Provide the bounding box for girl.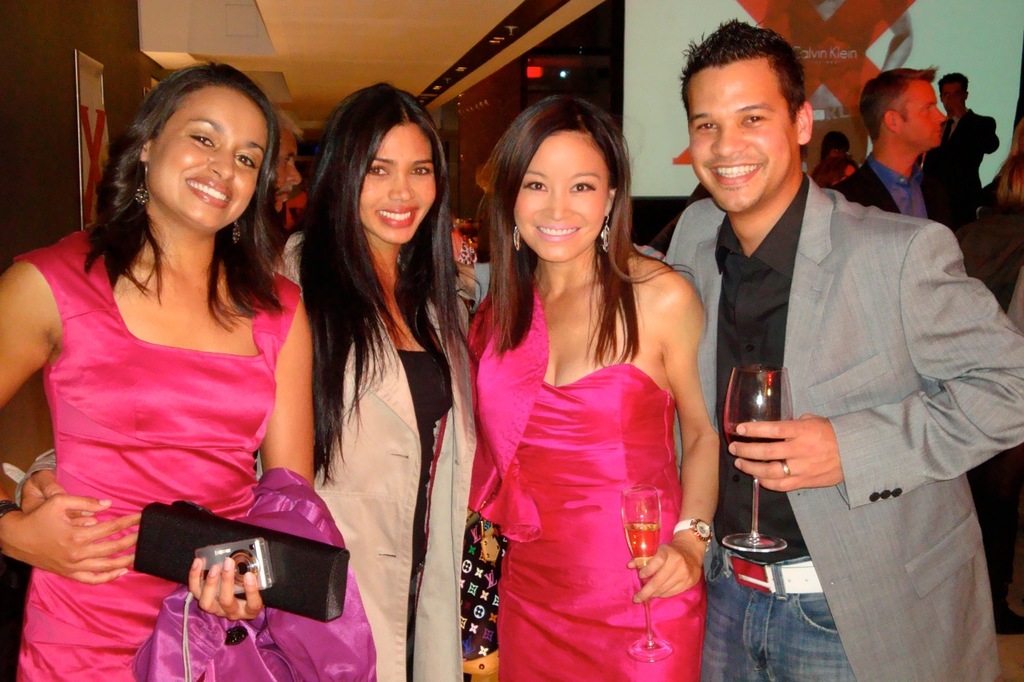
(469, 96, 720, 681).
